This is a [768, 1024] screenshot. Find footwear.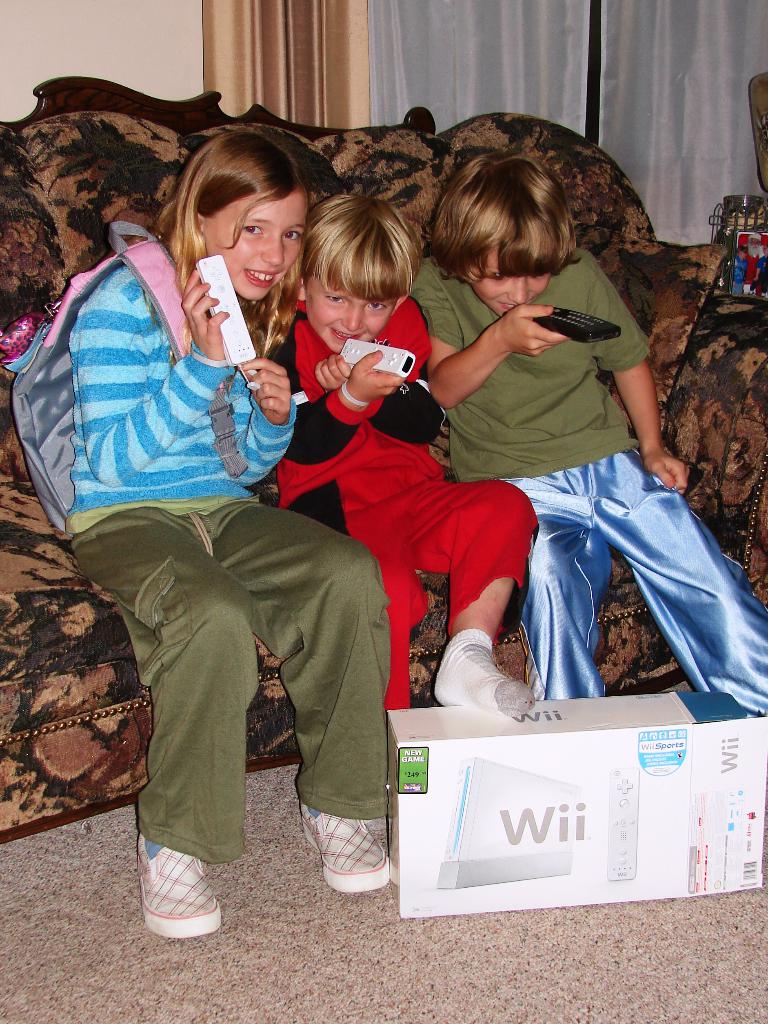
Bounding box: [137,826,224,940].
